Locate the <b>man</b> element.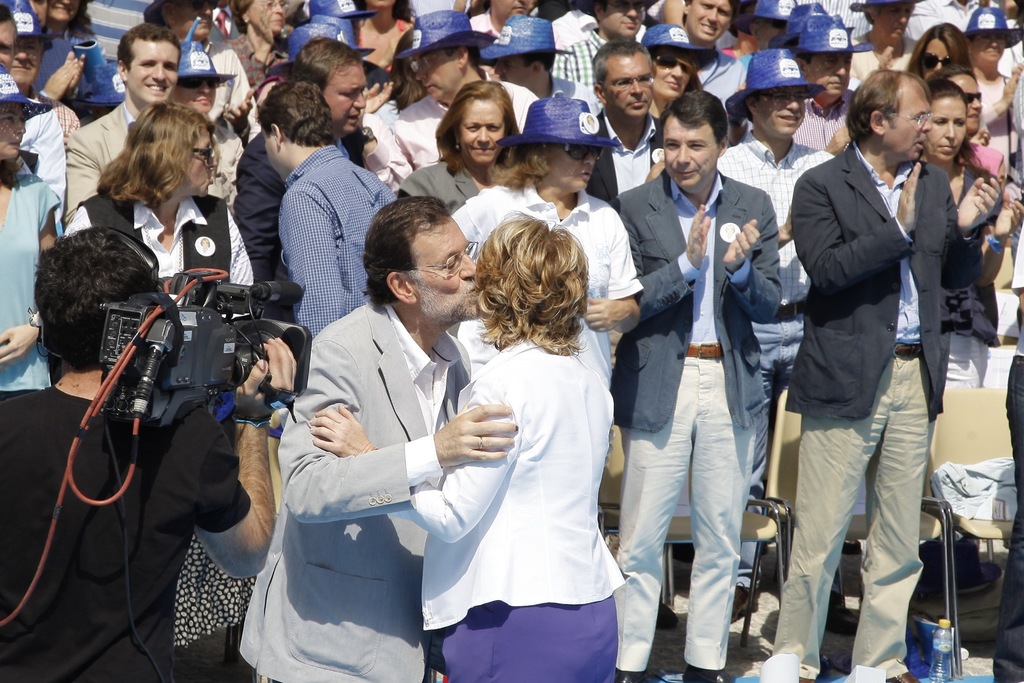
Element bbox: left=67, top=21, right=184, bottom=216.
